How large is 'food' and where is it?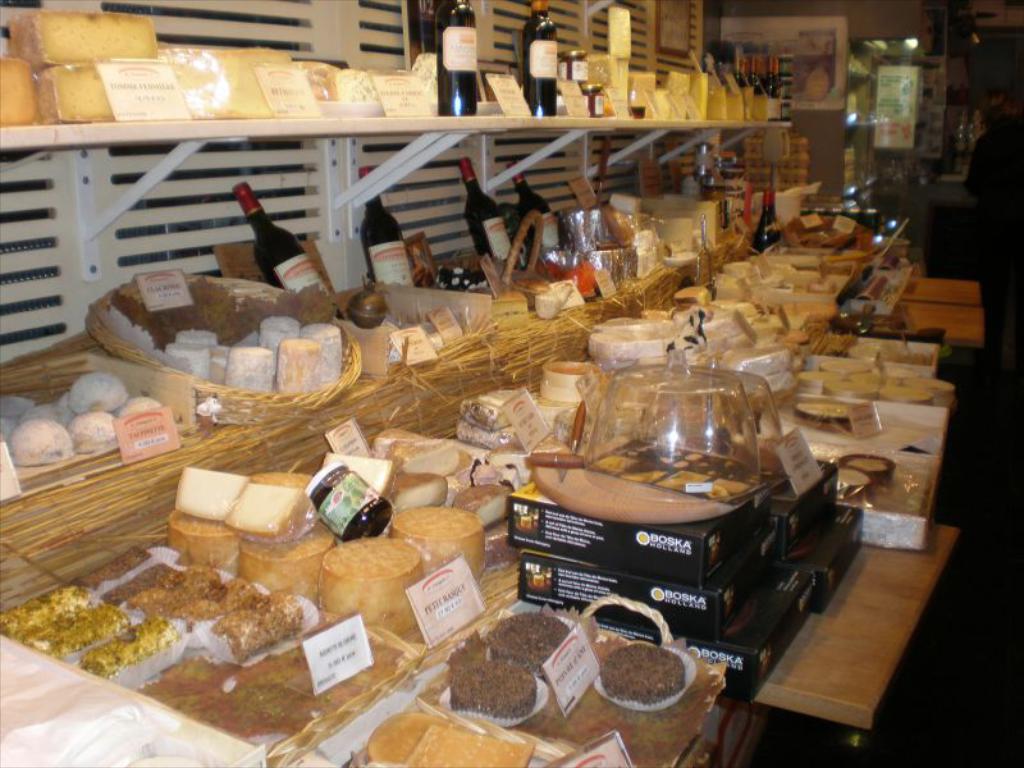
Bounding box: locate(481, 598, 594, 655).
